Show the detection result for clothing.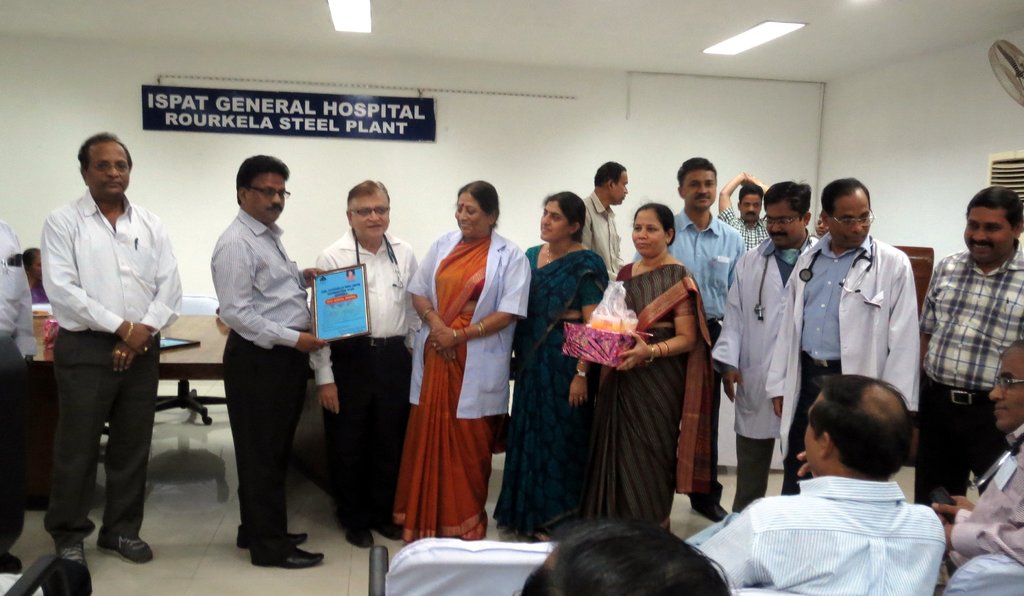
locate(582, 191, 622, 282).
